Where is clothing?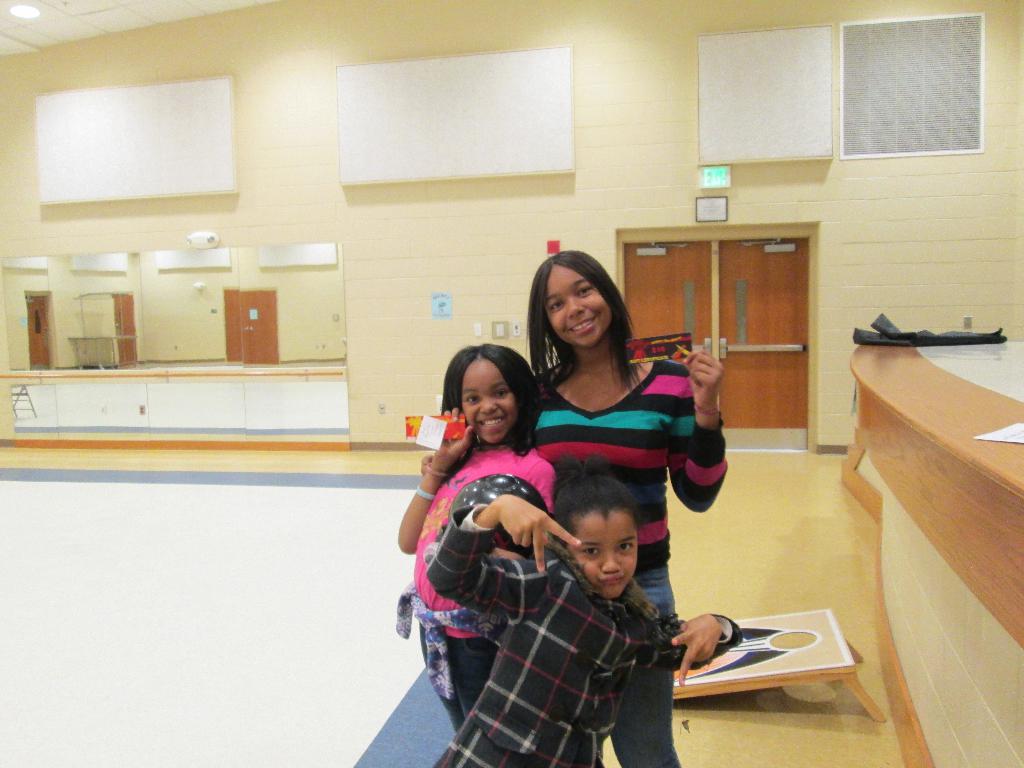
Rect(525, 359, 730, 767).
